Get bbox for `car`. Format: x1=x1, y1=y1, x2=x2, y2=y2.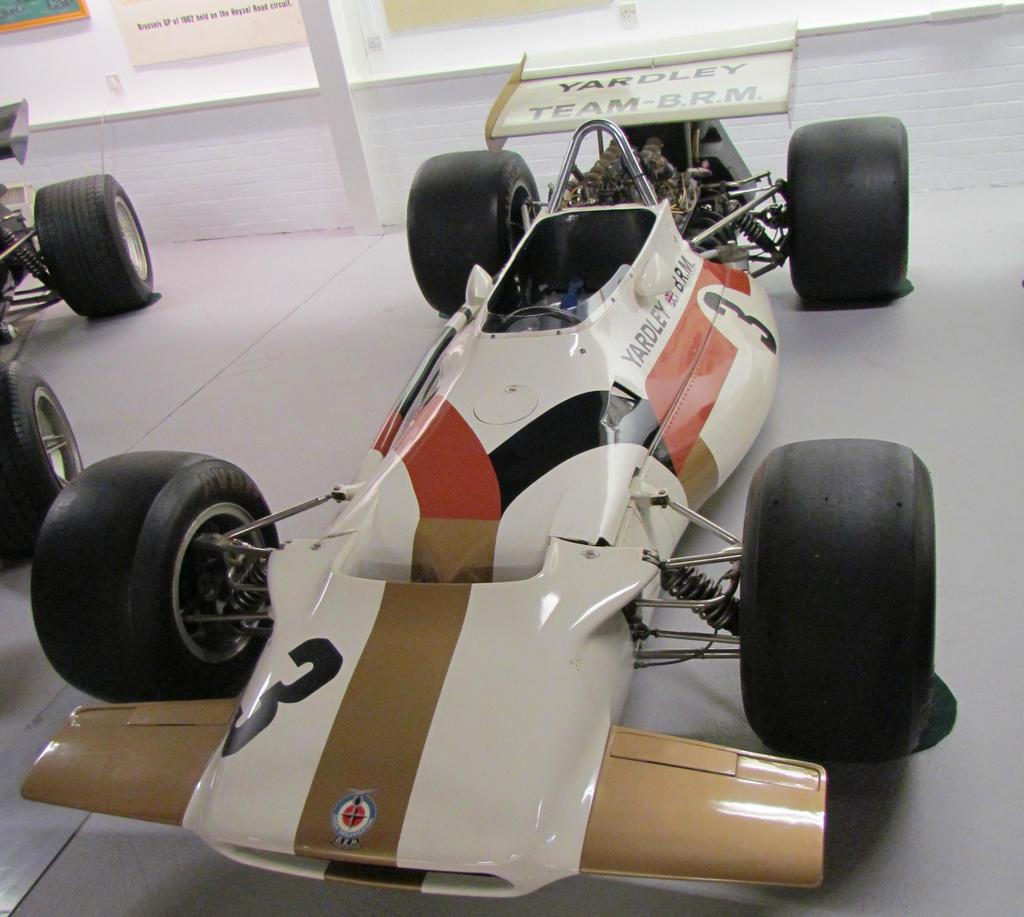
x1=0, y1=103, x2=155, y2=574.
